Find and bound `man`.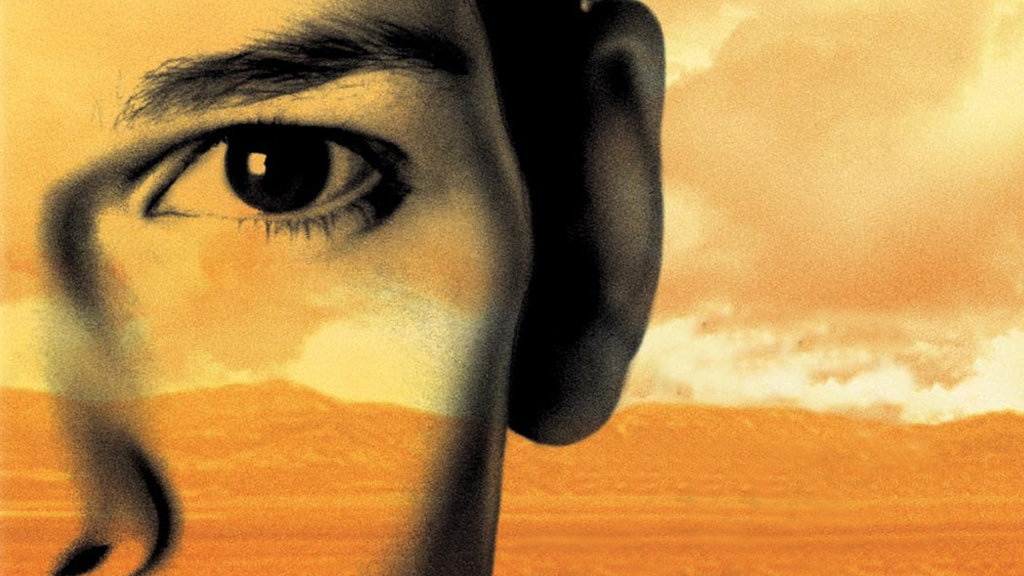
Bound: 0,0,677,575.
